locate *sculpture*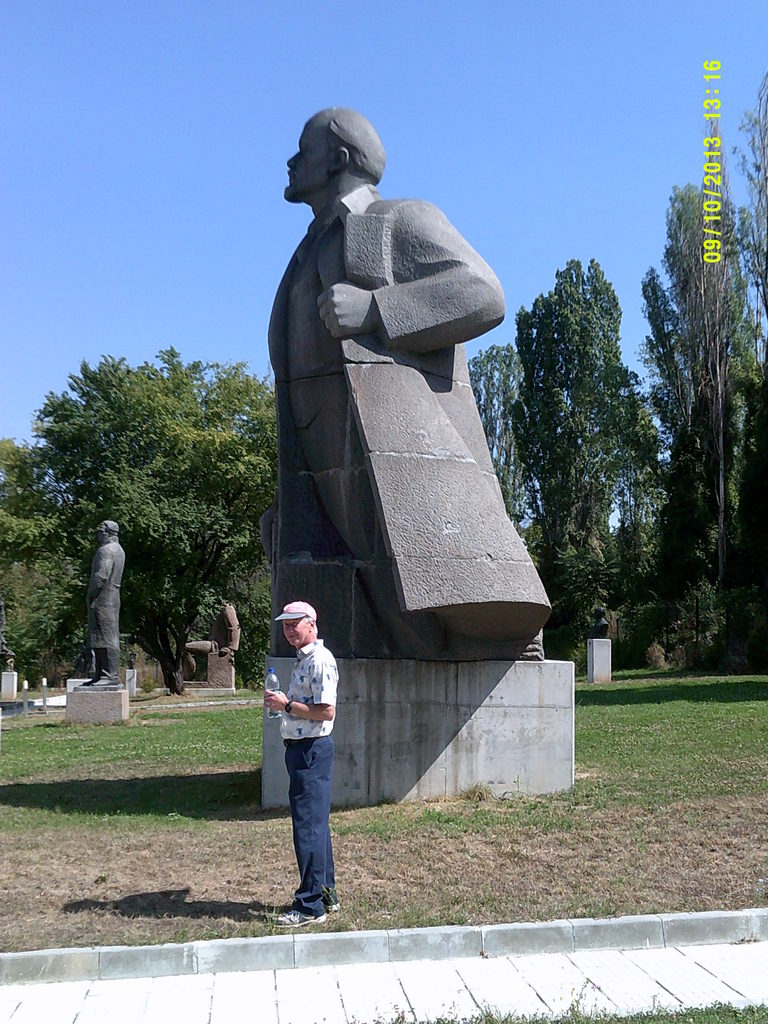
region(251, 83, 544, 712)
